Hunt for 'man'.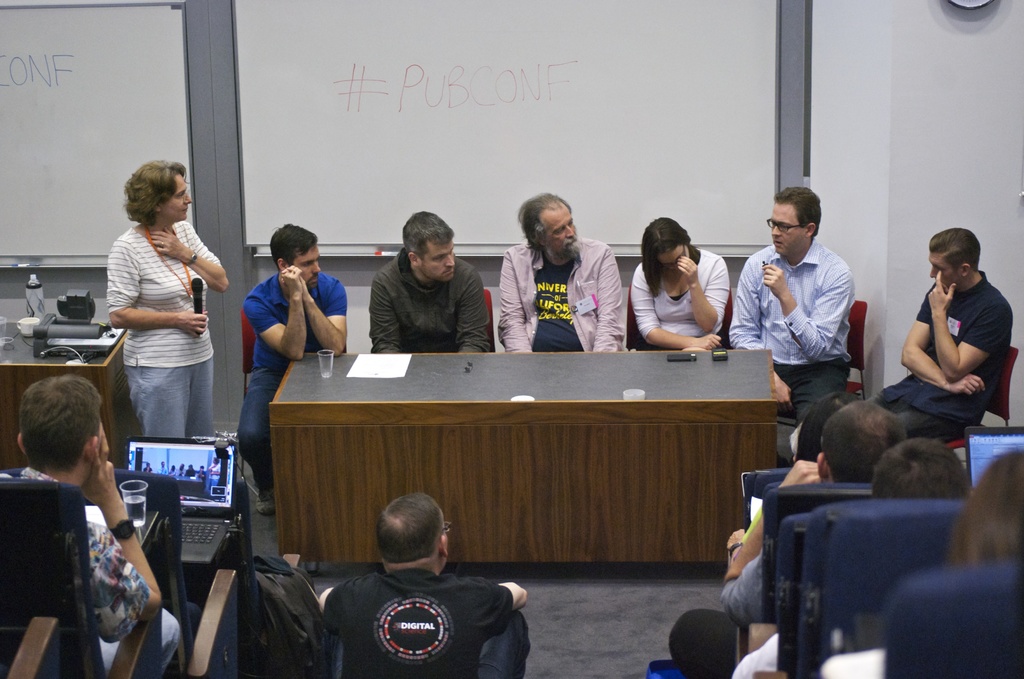
Hunted down at pyautogui.locateOnScreen(206, 454, 227, 498).
